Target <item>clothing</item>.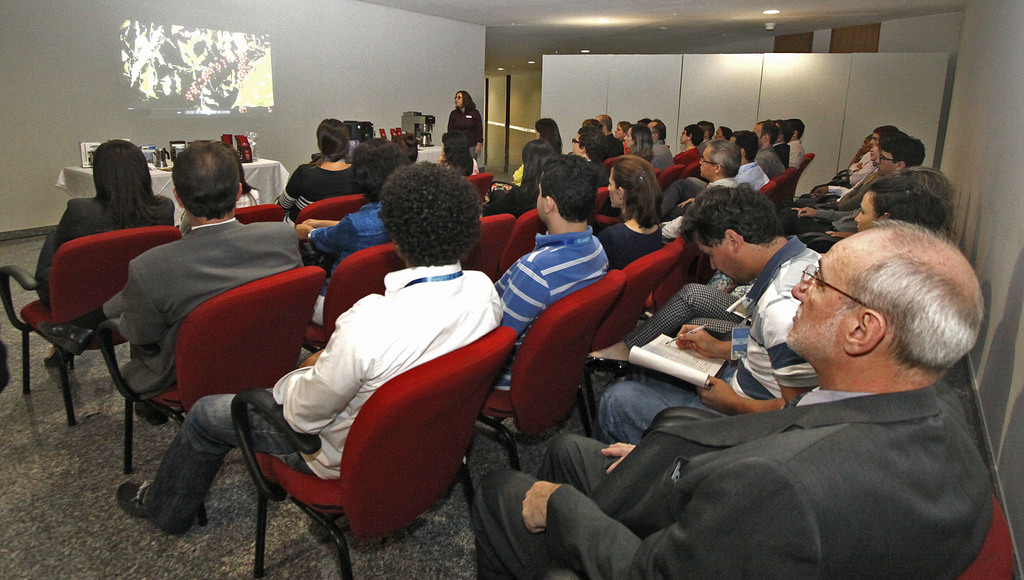
Target region: box(623, 281, 749, 339).
